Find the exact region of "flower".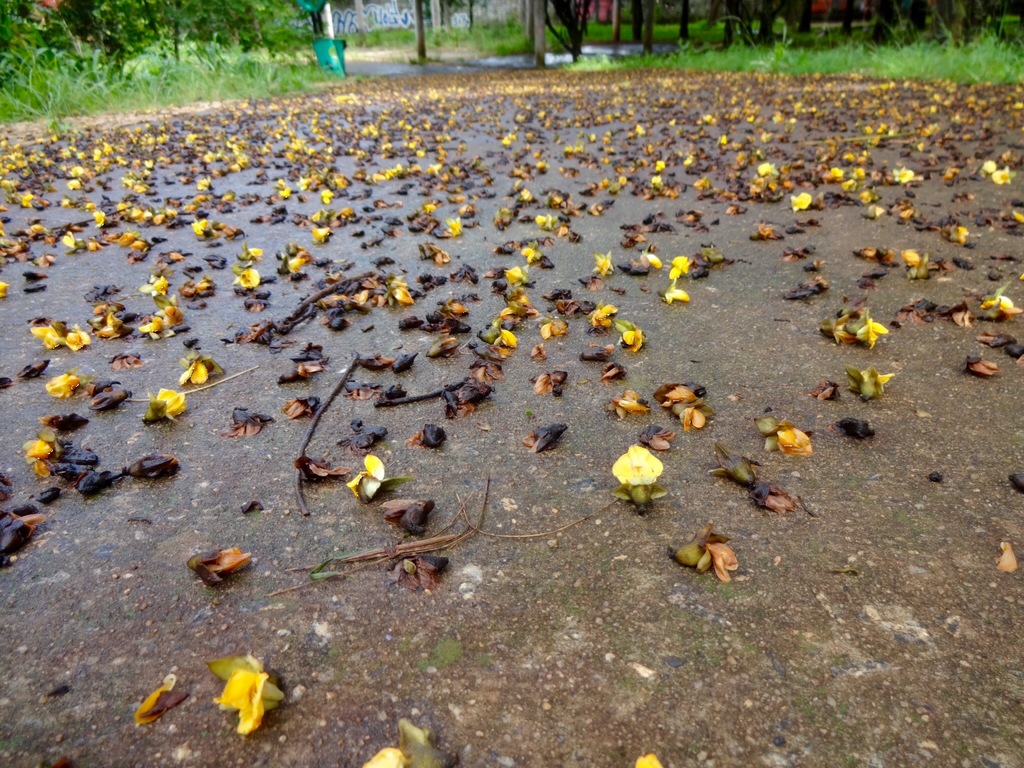
Exact region: box=[43, 373, 95, 399].
